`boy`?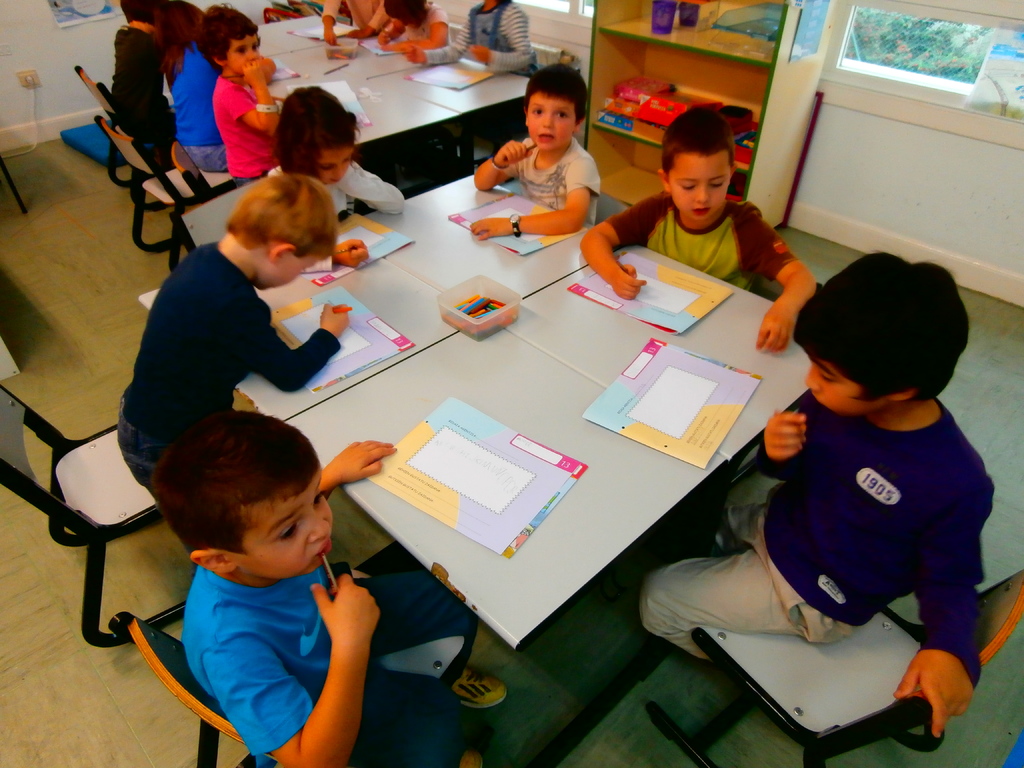
(x1=574, y1=106, x2=813, y2=358)
